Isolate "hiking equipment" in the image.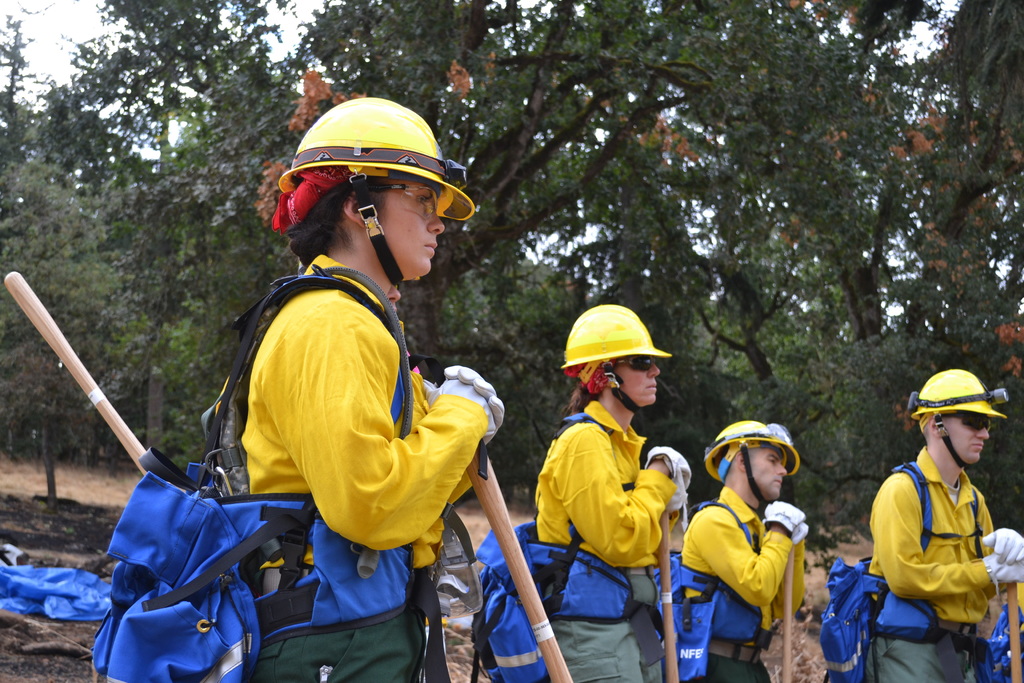
Isolated region: region(698, 412, 808, 508).
